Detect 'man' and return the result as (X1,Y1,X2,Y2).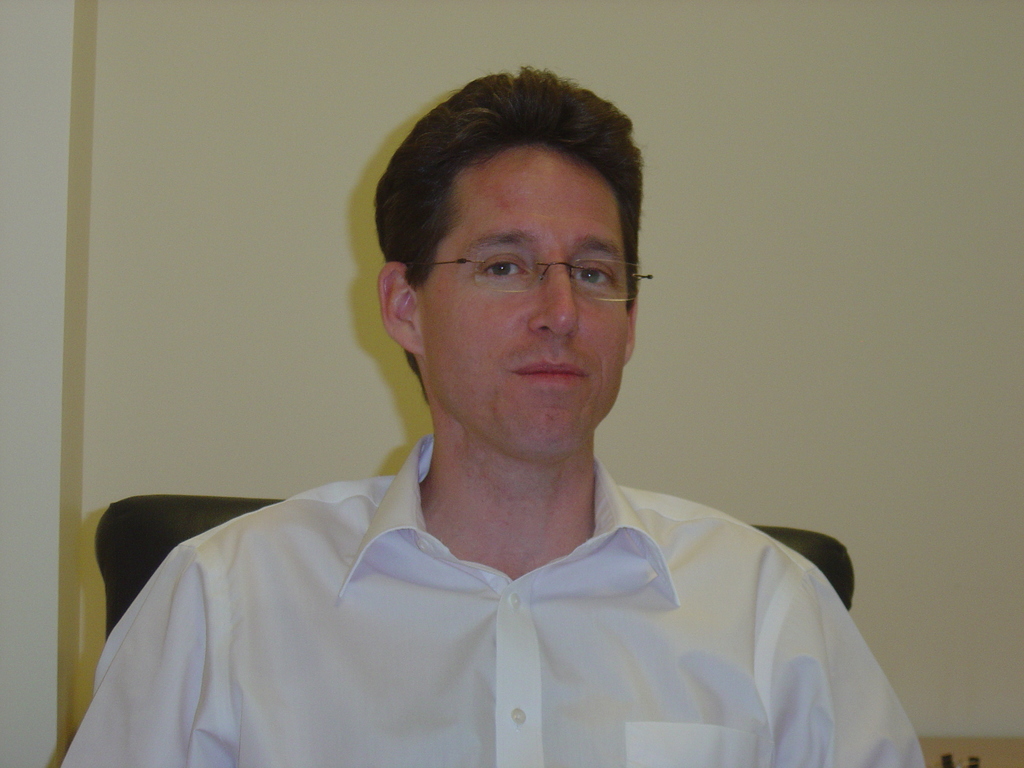
(104,86,867,730).
